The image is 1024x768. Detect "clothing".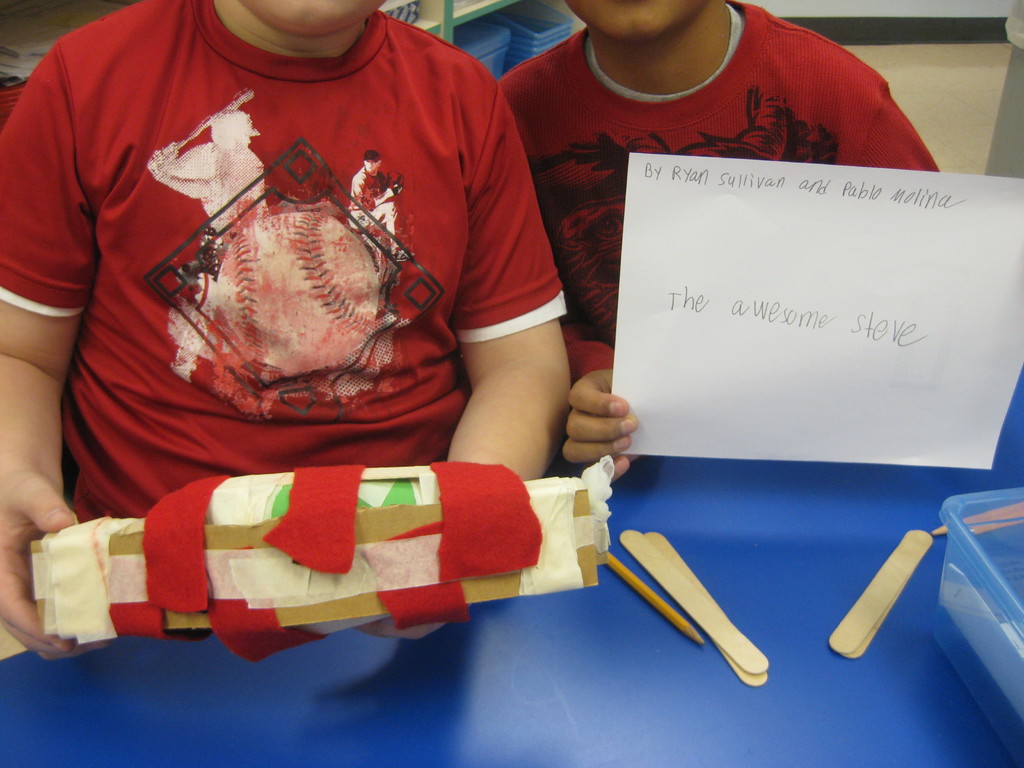
Detection: box(511, 0, 957, 419).
